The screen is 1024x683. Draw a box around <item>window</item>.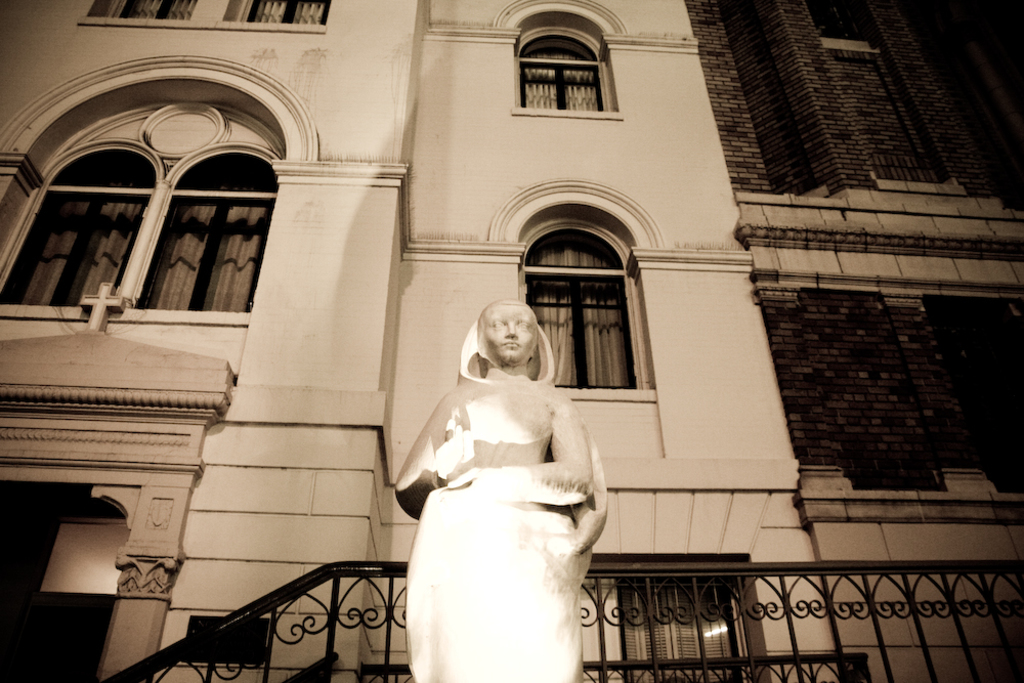
76, 0, 337, 34.
